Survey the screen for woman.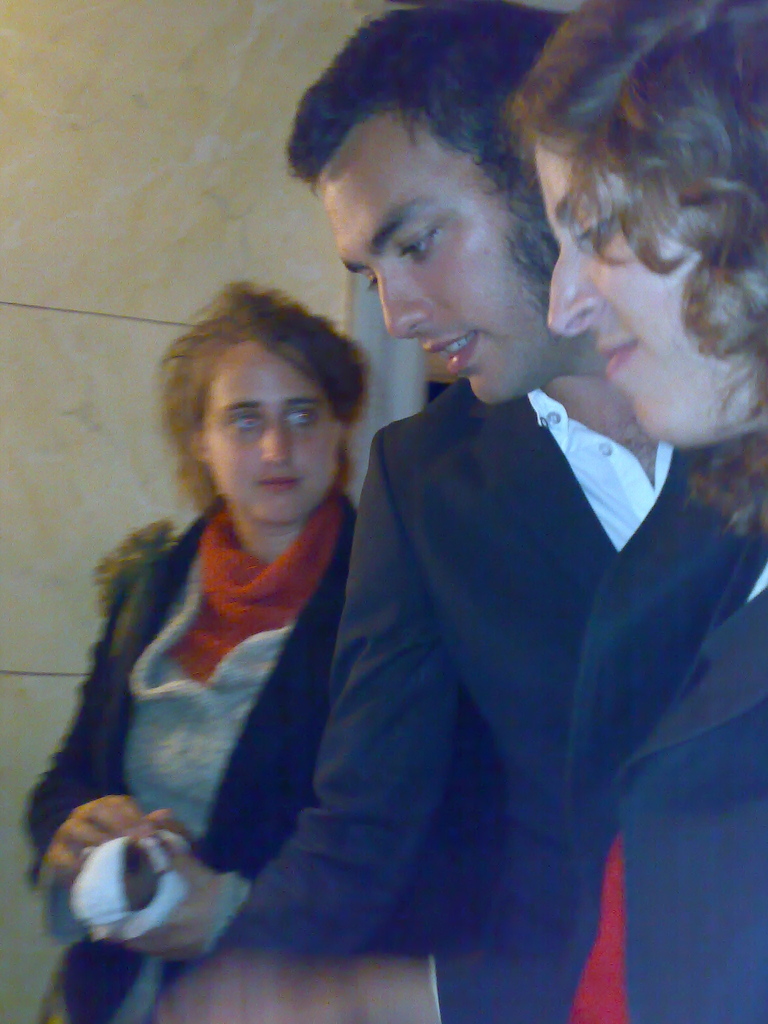
Survey found: bbox(163, 0, 767, 1023).
